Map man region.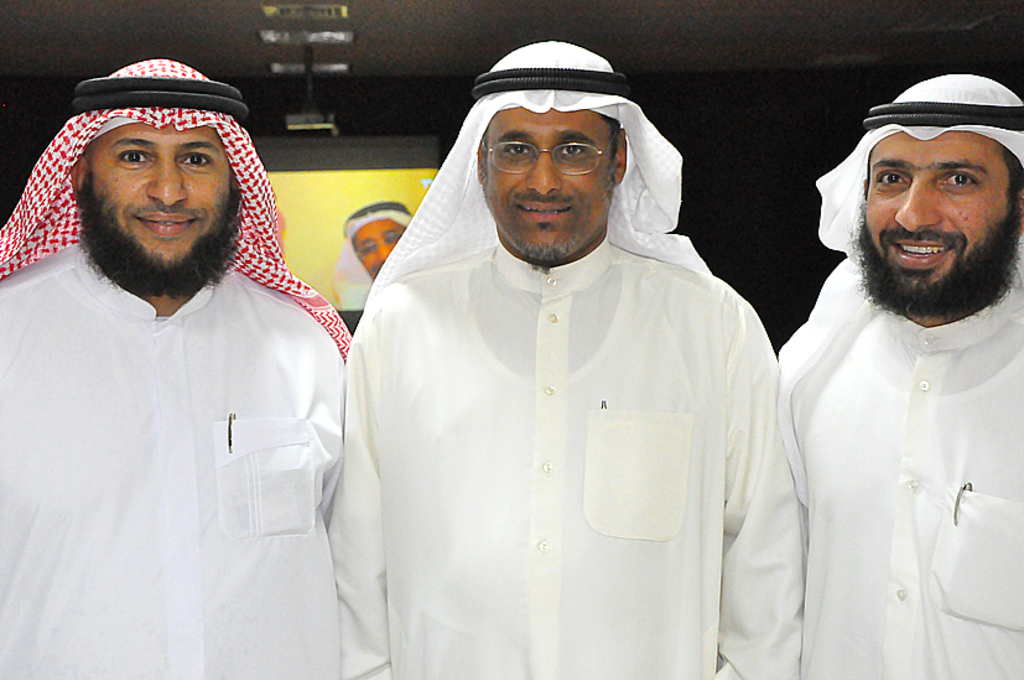
Mapped to <region>322, 37, 806, 679</region>.
